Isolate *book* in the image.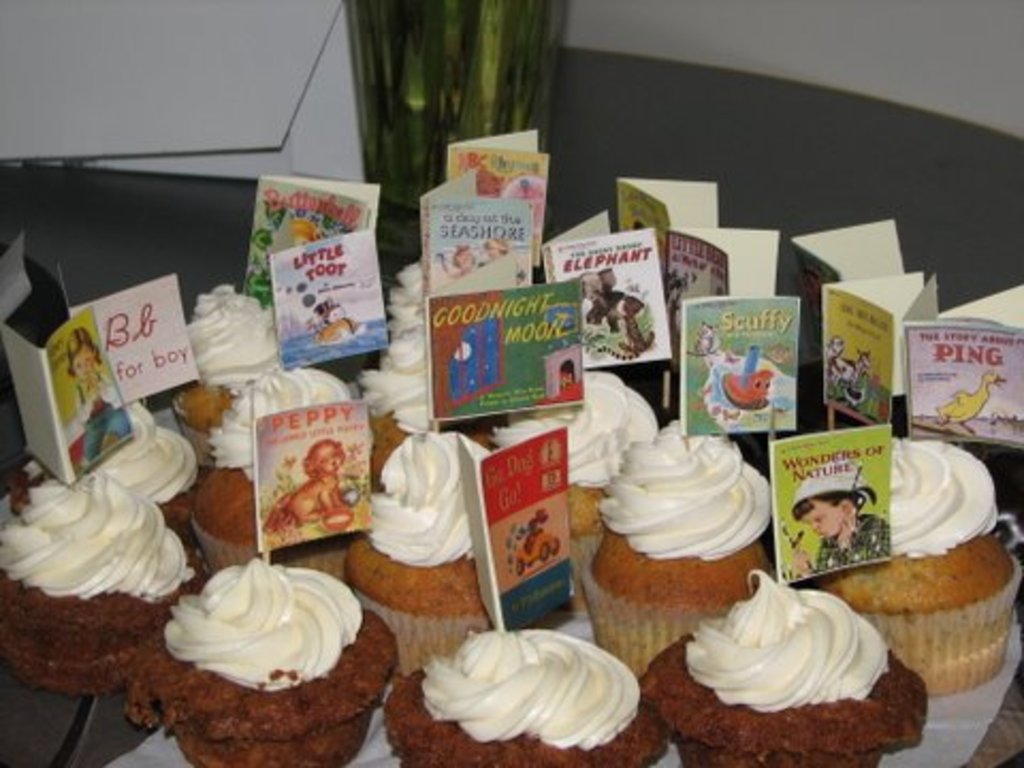
Isolated region: bbox(619, 179, 736, 260).
